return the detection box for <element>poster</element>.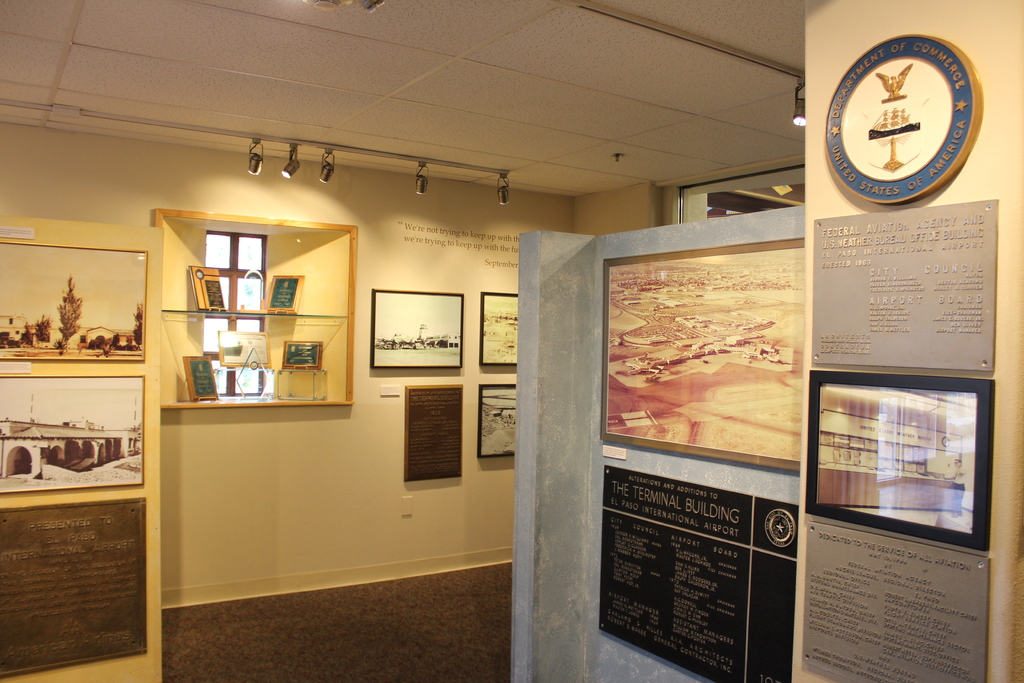
(left=0, top=378, right=147, bottom=488).
